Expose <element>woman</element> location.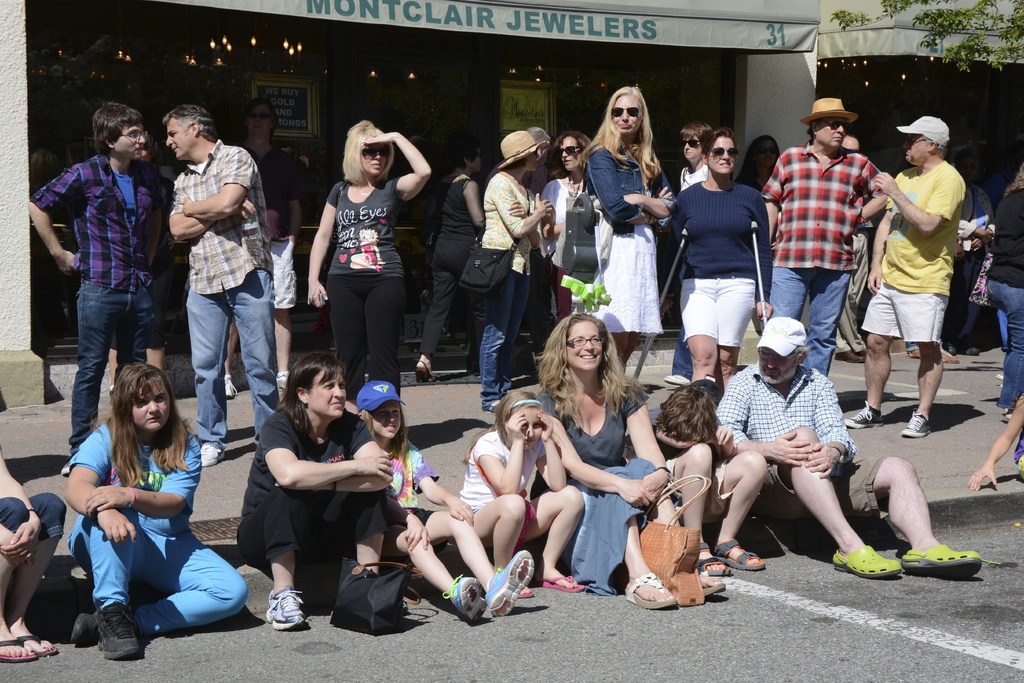
Exposed at (left=735, top=135, right=782, bottom=195).
